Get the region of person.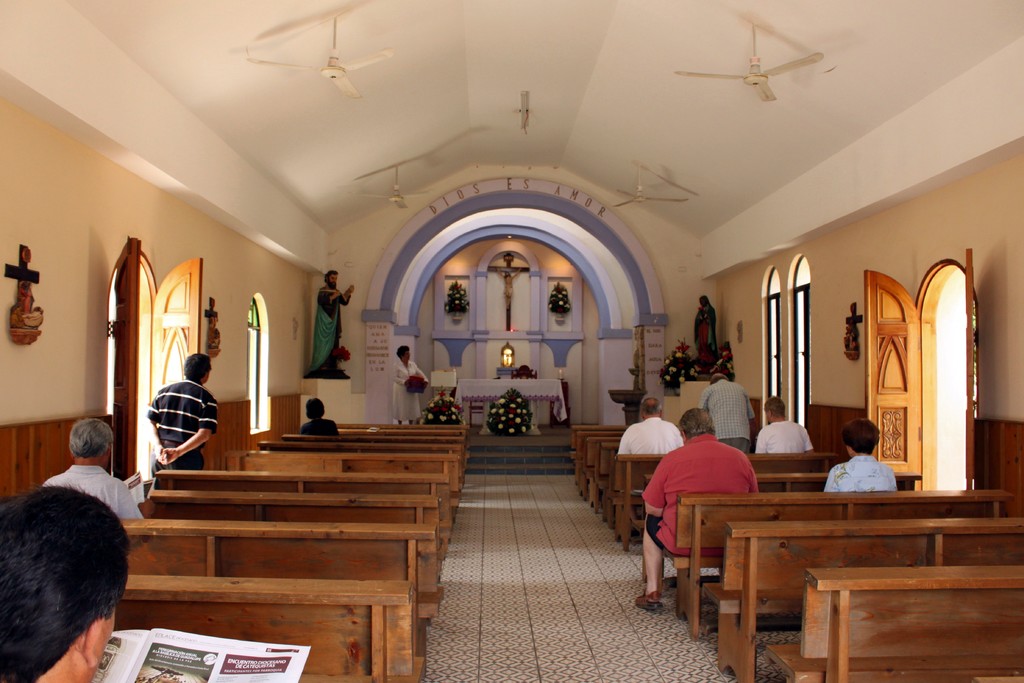
(x1=397, y1=342, x2=428, y2=425).
